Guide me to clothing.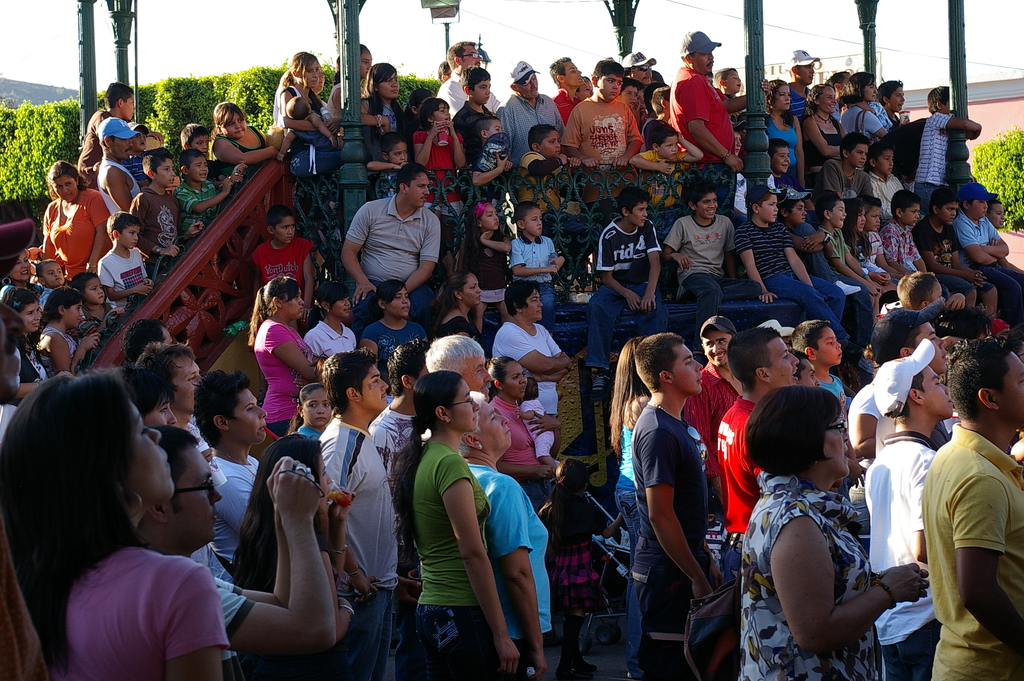
Guidance: bbox(250, 327, 321, 432).
